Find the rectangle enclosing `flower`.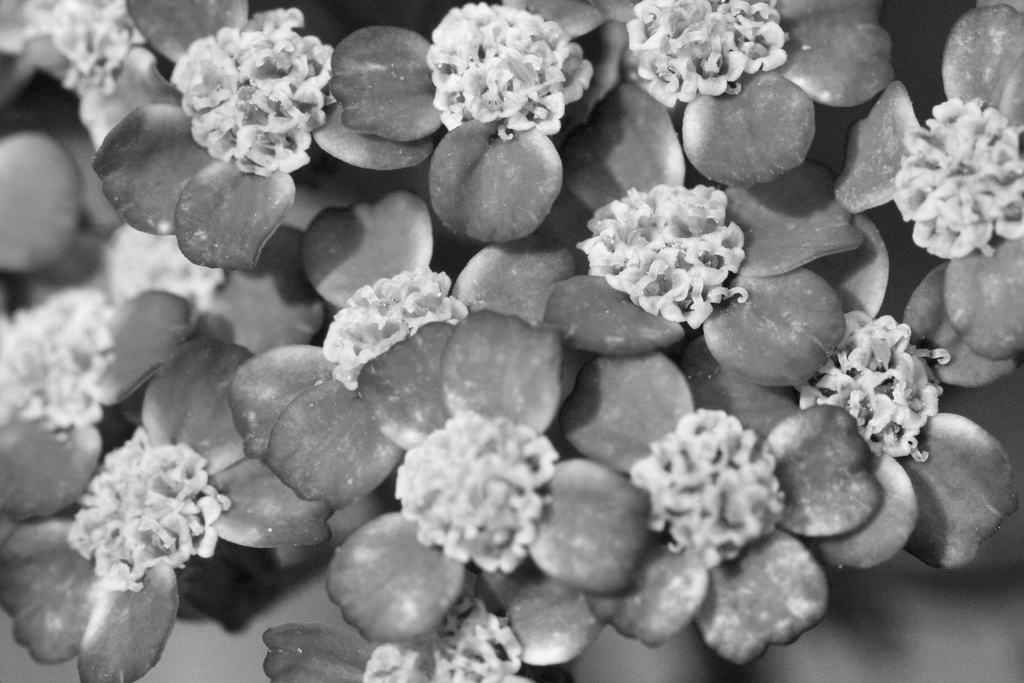
(323, 264, 466, 390).
